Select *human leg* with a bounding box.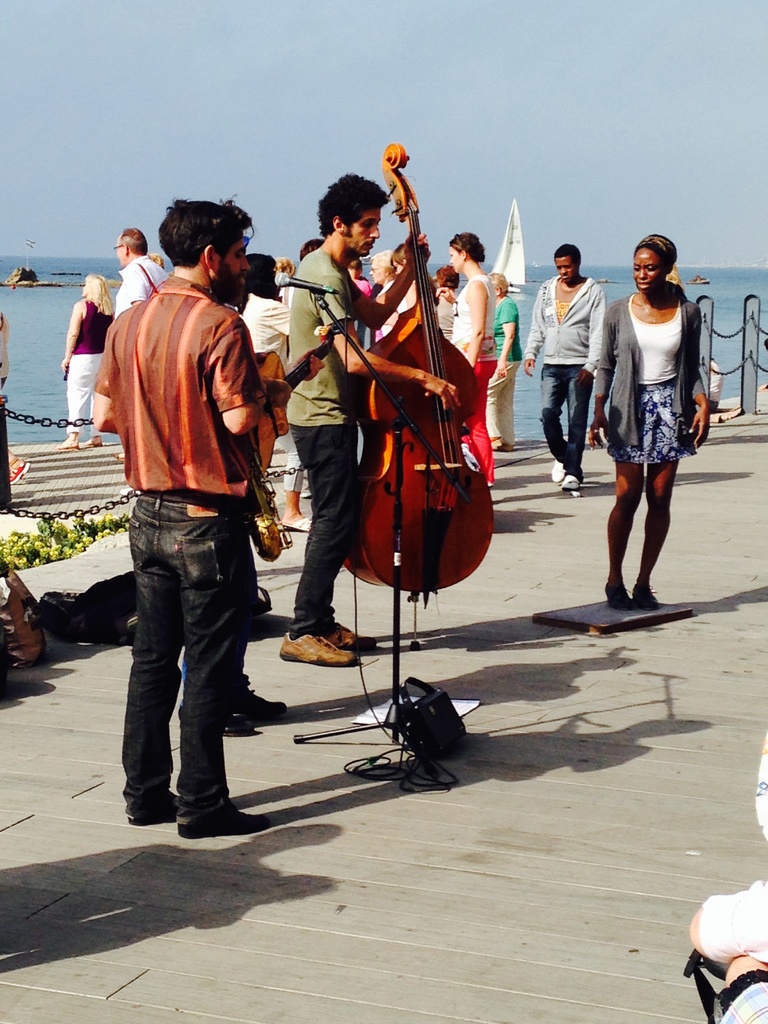
detection(168, 512, 270, 840).
